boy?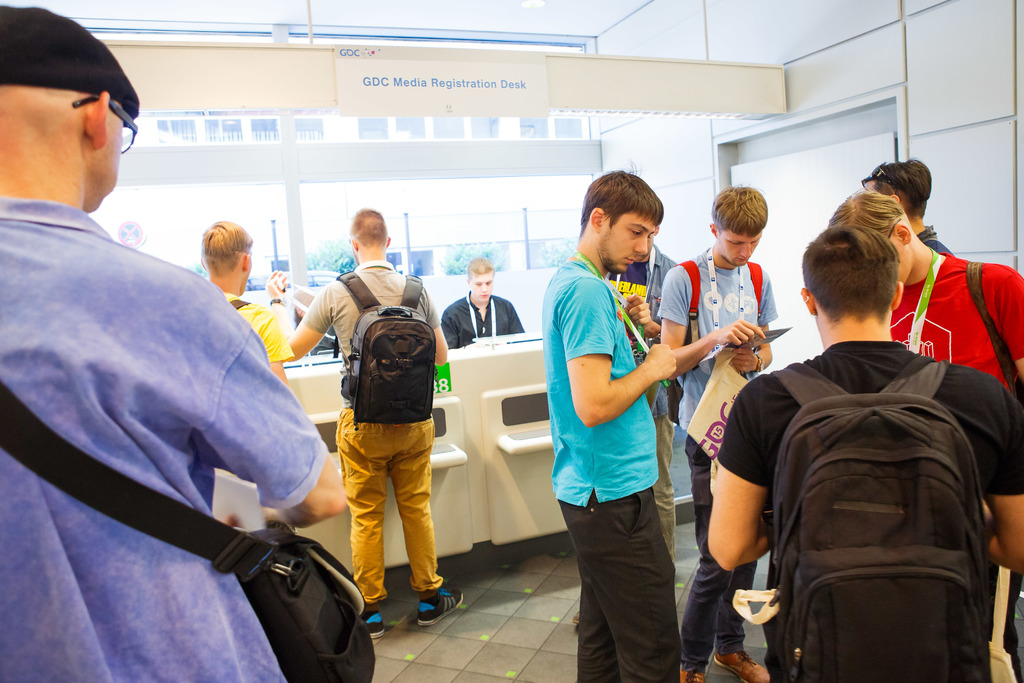
bbox(706, 224, 1023, 682)
